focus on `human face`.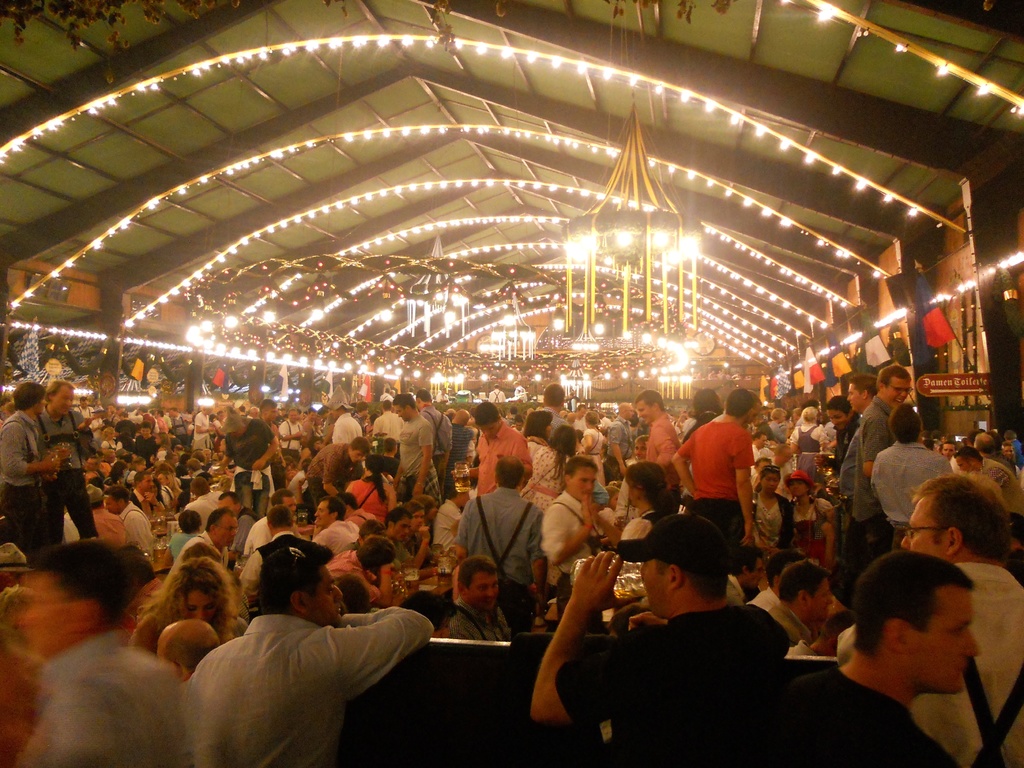
Focused at [574,466,596,498].
